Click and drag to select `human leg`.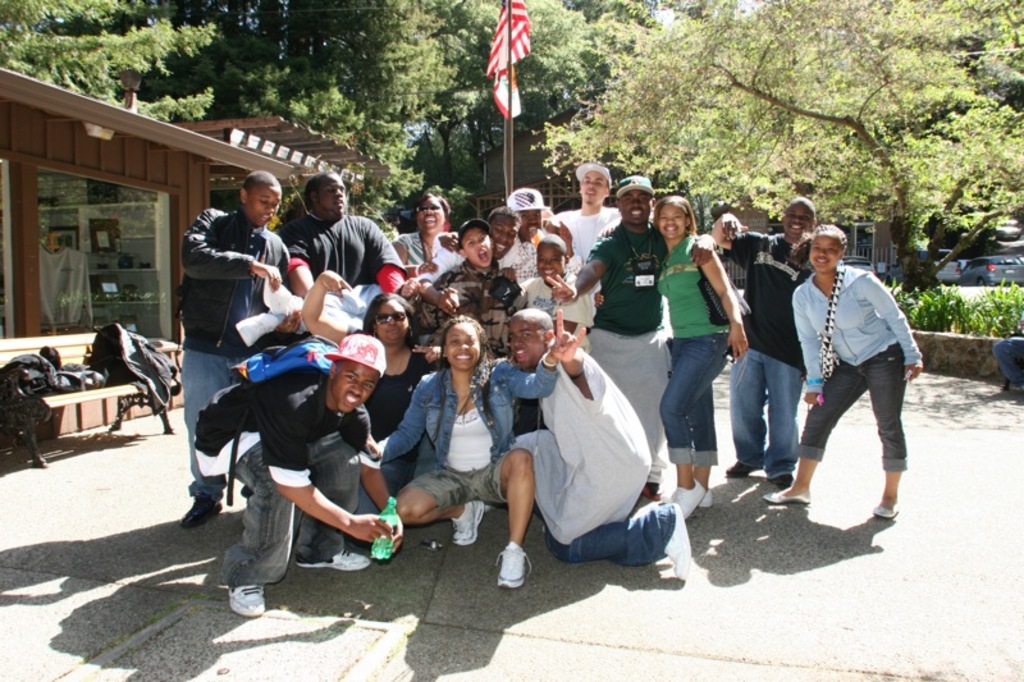
Selection: (left=302, top=427, right=384, bottom=571).
